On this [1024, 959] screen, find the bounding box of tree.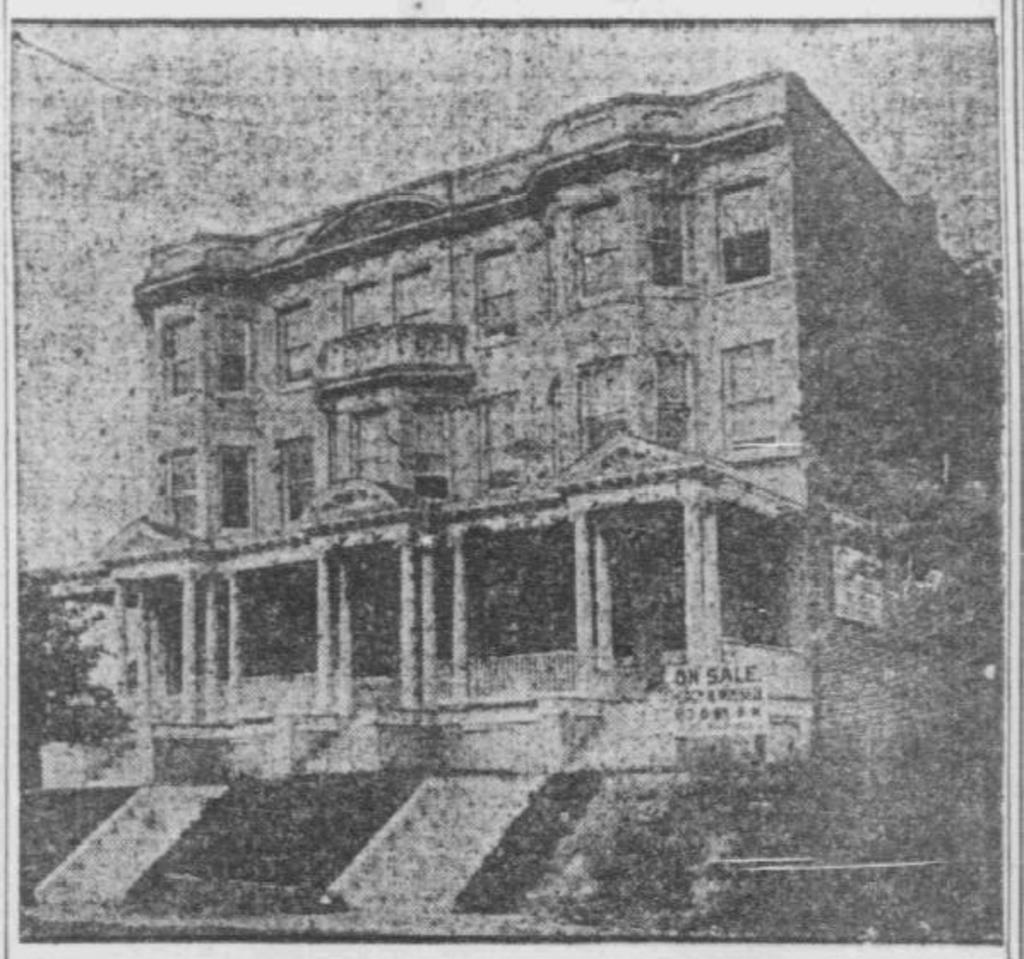
Bounding box: bbox(19, 550, 144, 916).
